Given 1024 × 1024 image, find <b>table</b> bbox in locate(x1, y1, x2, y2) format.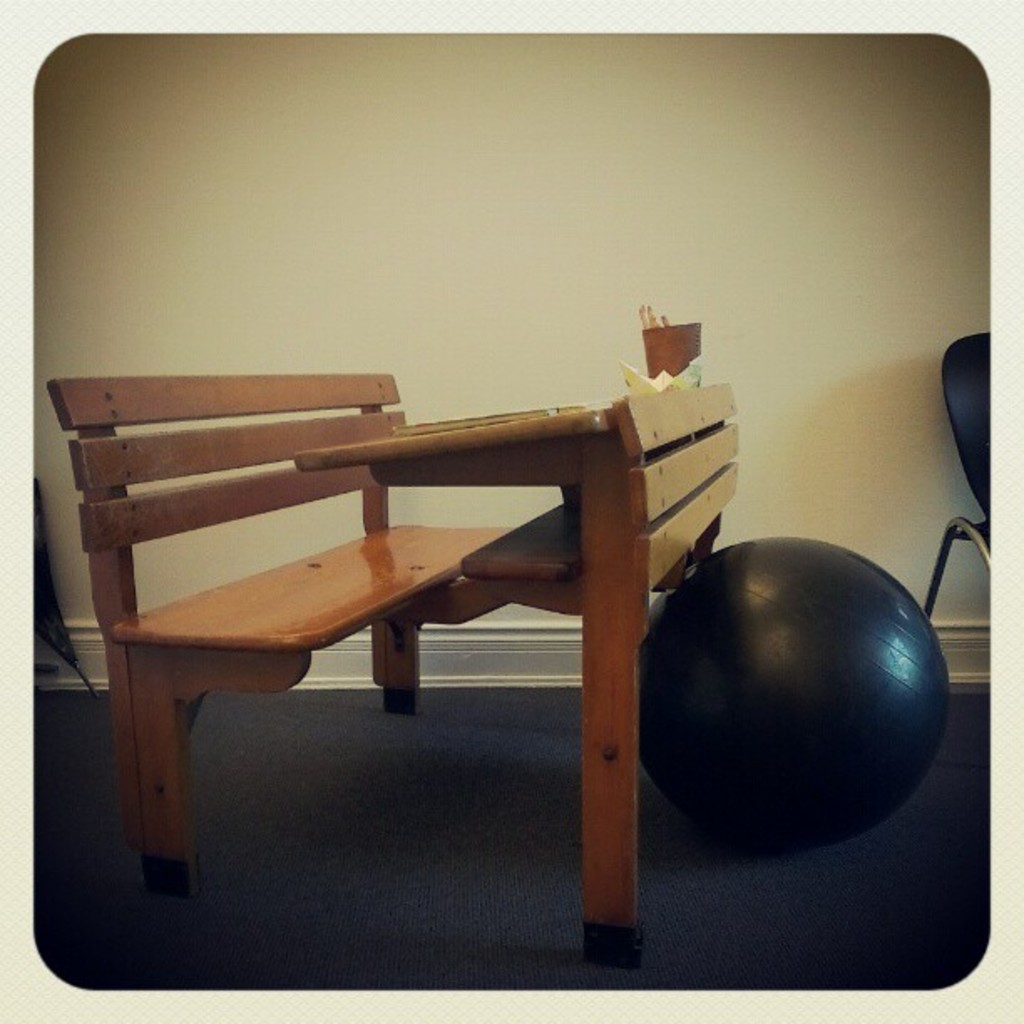
locate(141, 365, 713, 952).
